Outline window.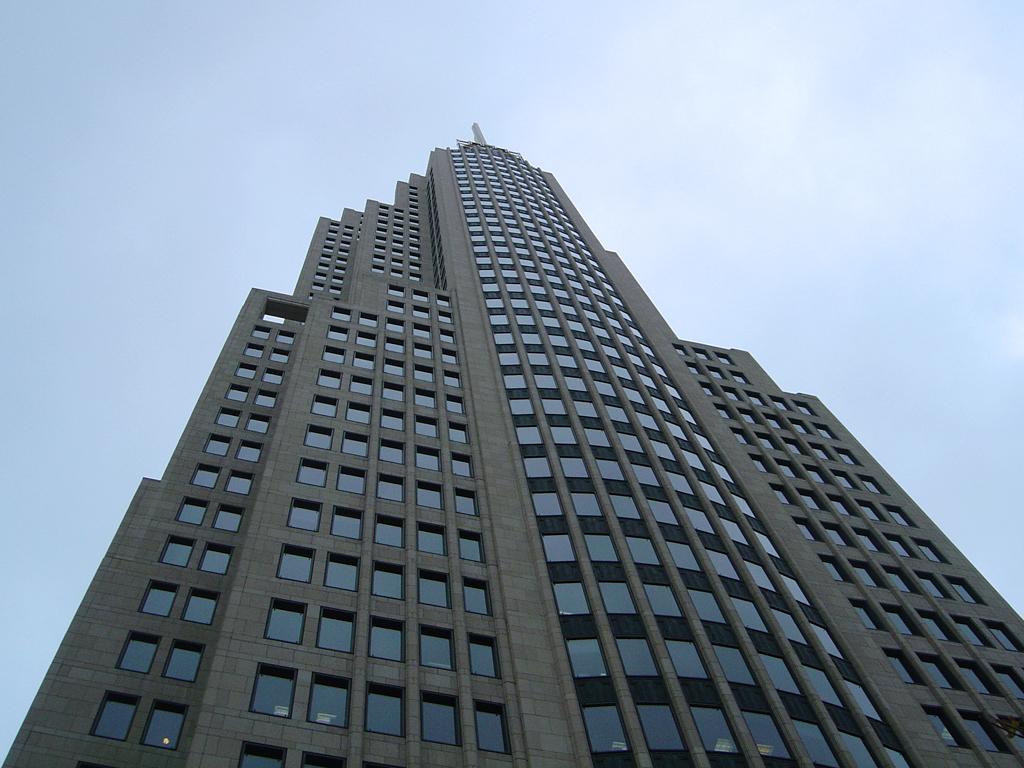
Outline: [794, 487, 827, 511].
